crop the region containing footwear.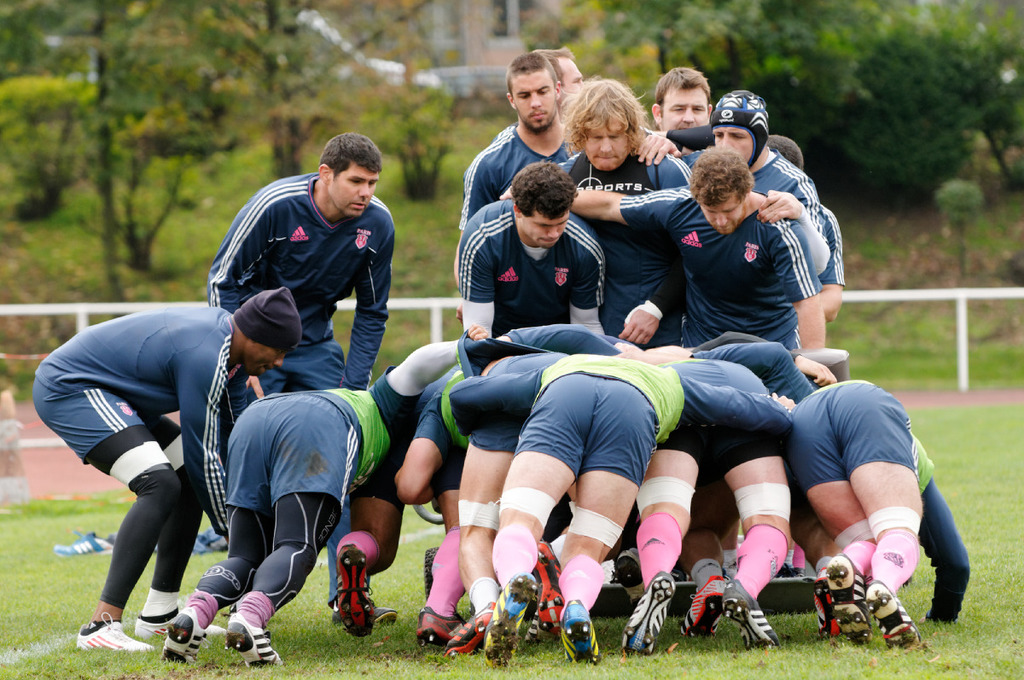
Crop region: 442, 603, 493, 654.
